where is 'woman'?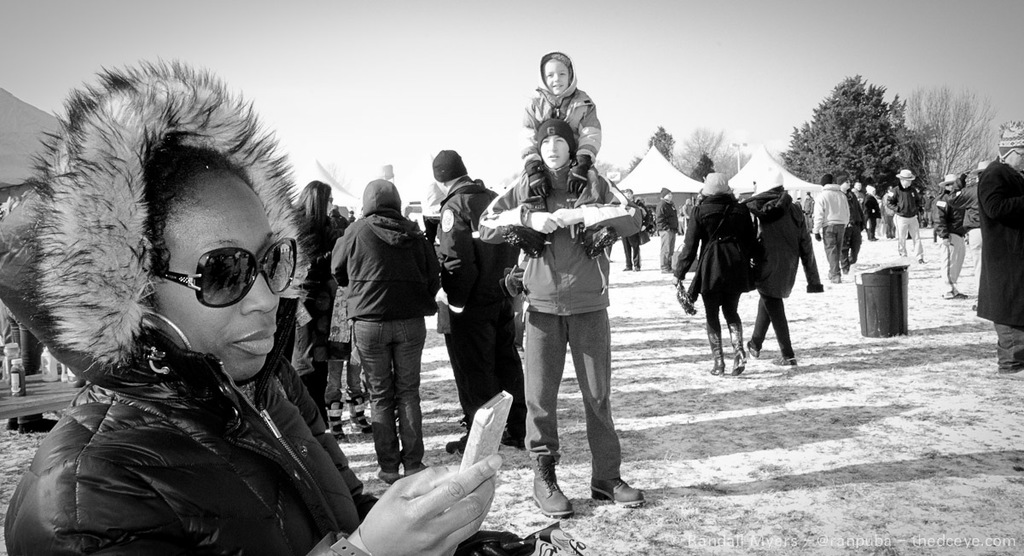
741:166:821:365.
